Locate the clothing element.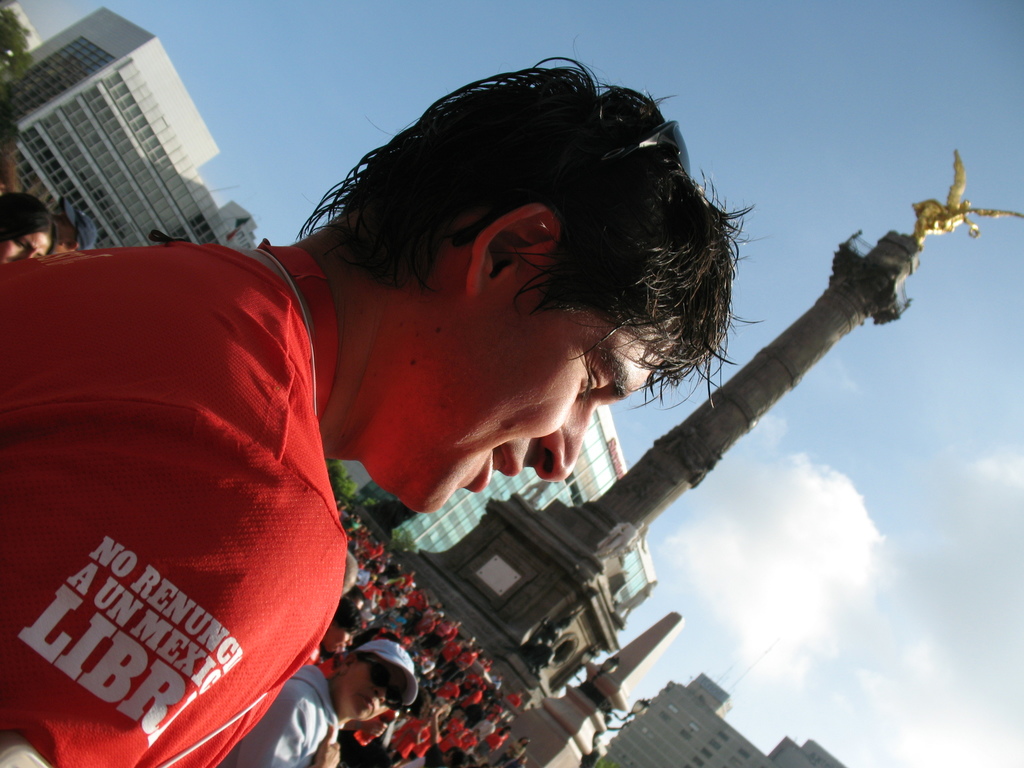
Element bbox: 0,204,365,767.
